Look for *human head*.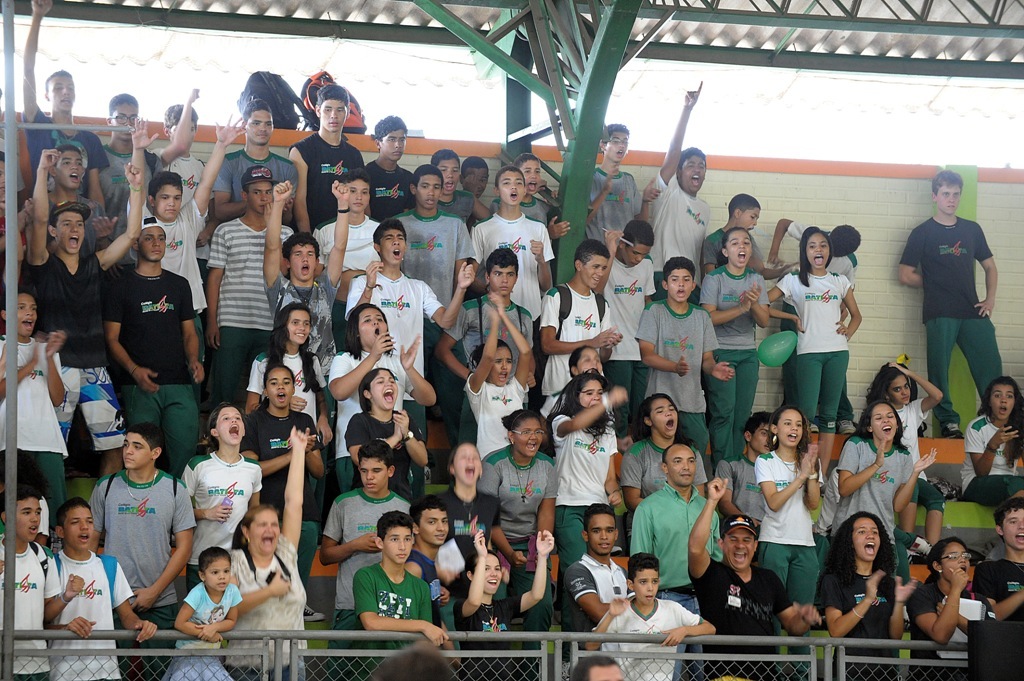
Found: [left=870, top=361, right=916, bottom=404].
